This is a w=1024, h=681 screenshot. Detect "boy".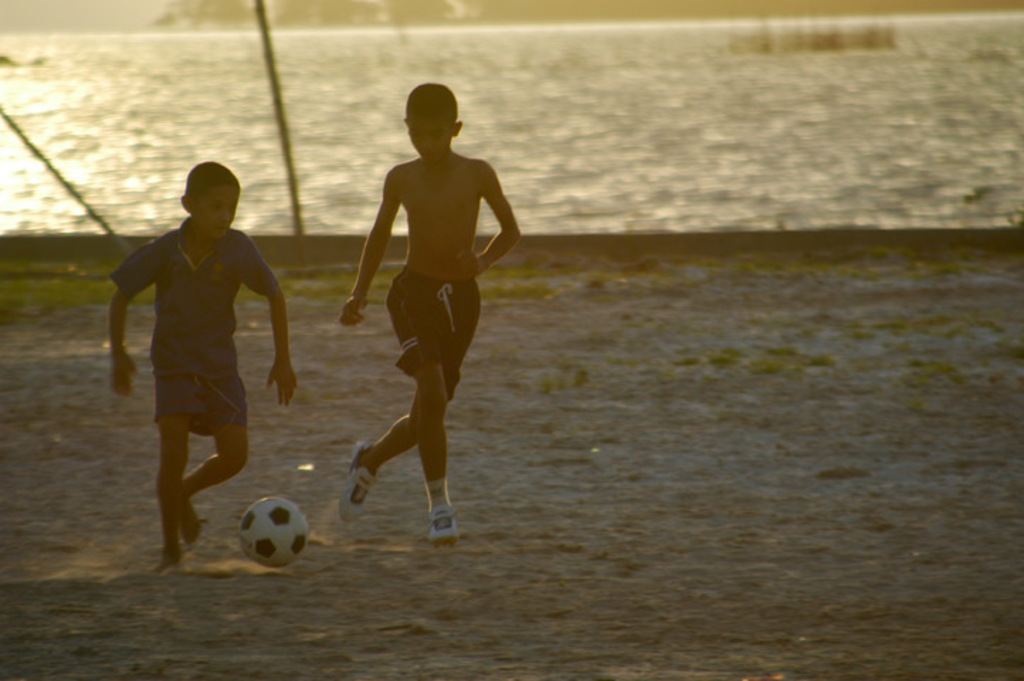
rect(95, 143, 302, 565).
